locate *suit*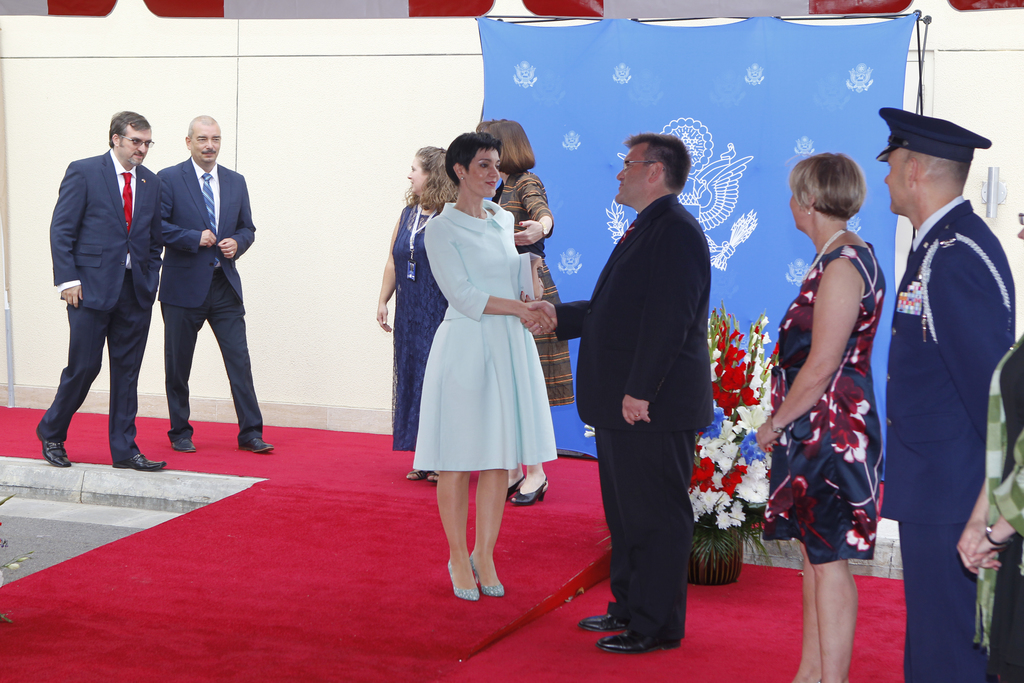
box(879, 194, 1018, 682)
